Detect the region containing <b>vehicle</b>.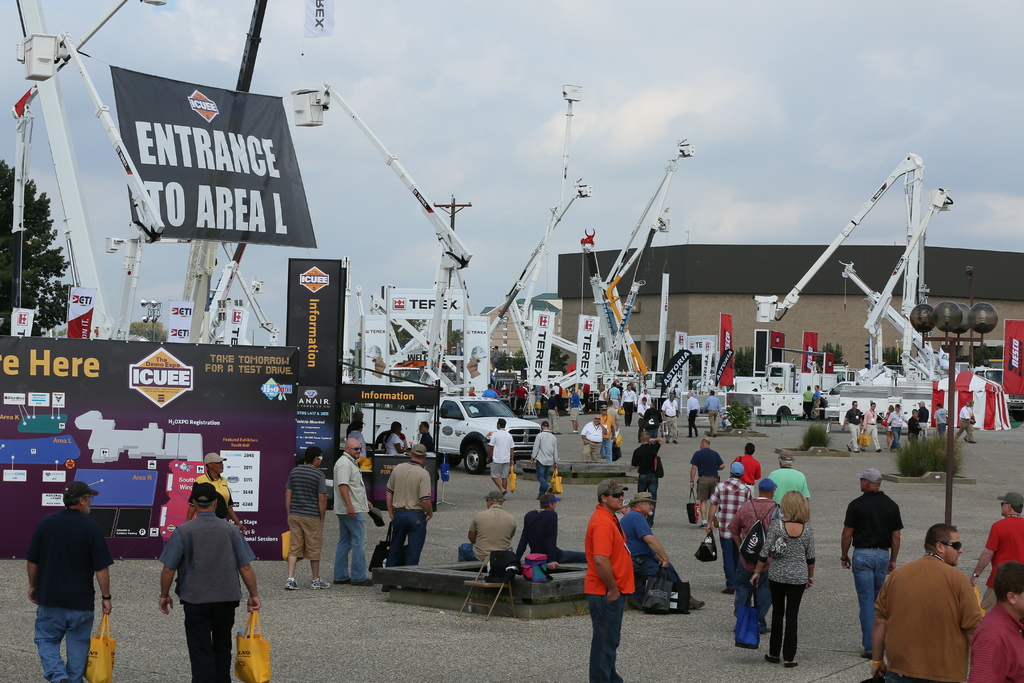
region(717, 390, 807, 418).
